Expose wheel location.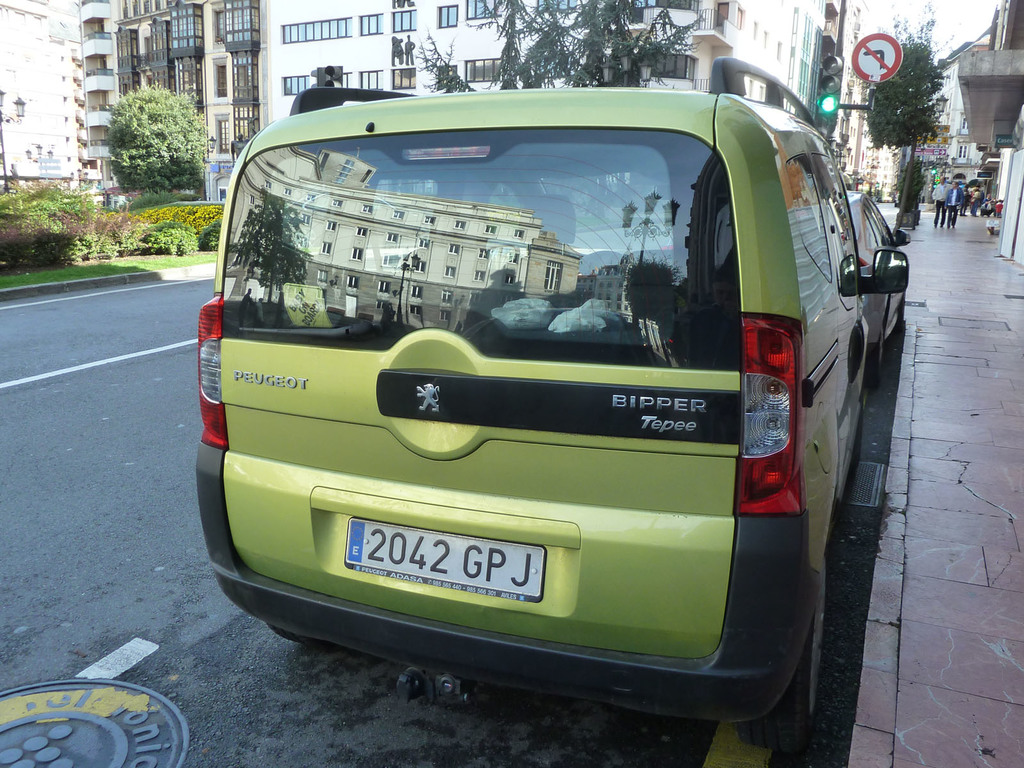
Exposed at 724, 555, 835, 760.
